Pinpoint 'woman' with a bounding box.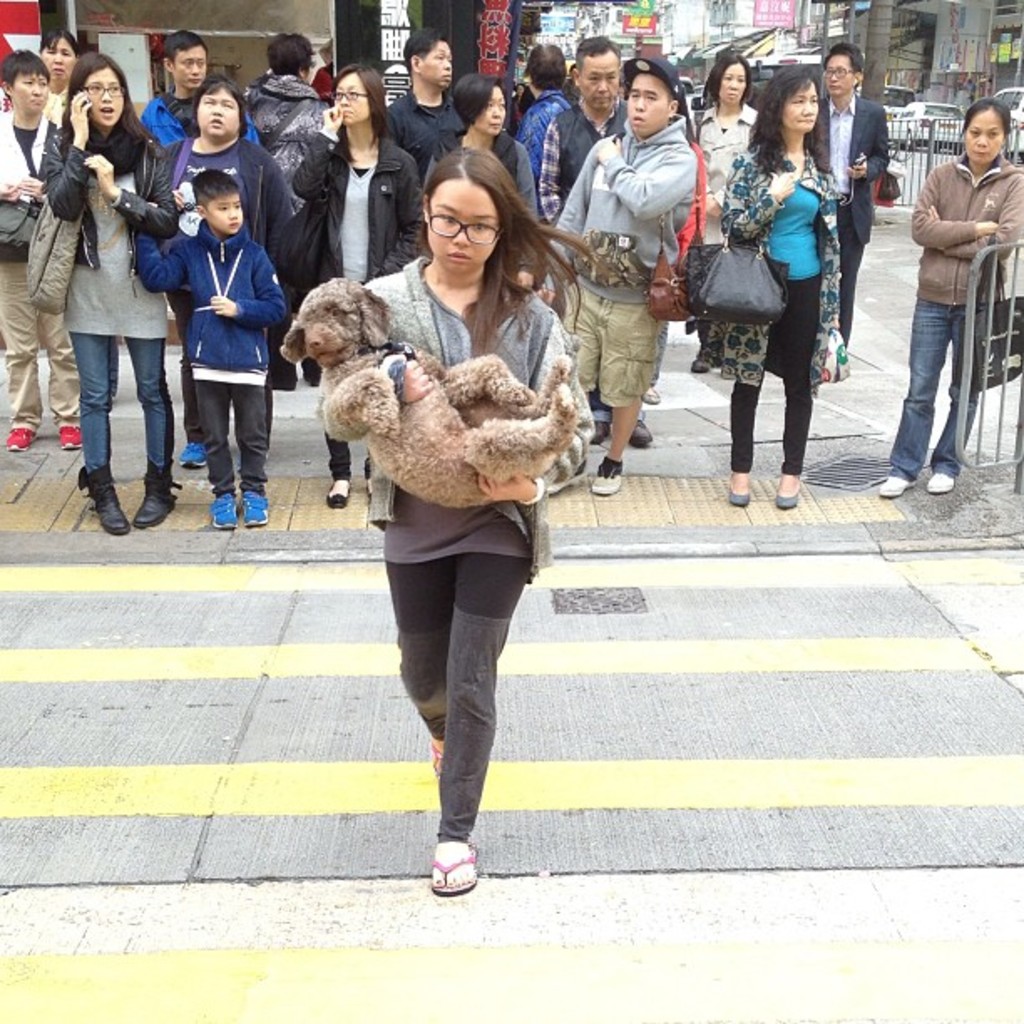
(719,72,845,509).
